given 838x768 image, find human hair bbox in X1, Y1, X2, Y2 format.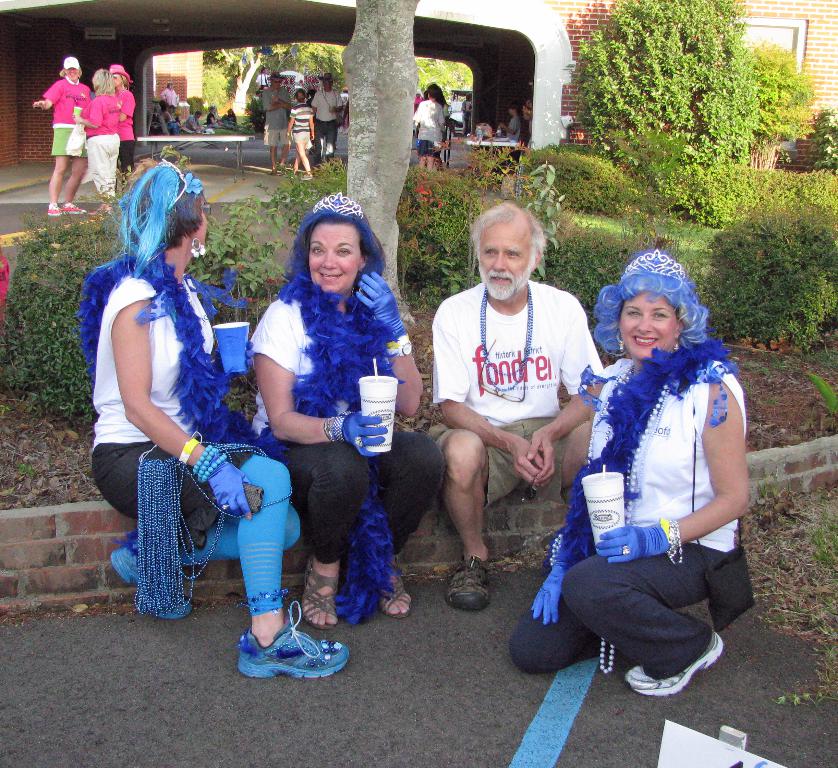
295, 89, 304, 105.
